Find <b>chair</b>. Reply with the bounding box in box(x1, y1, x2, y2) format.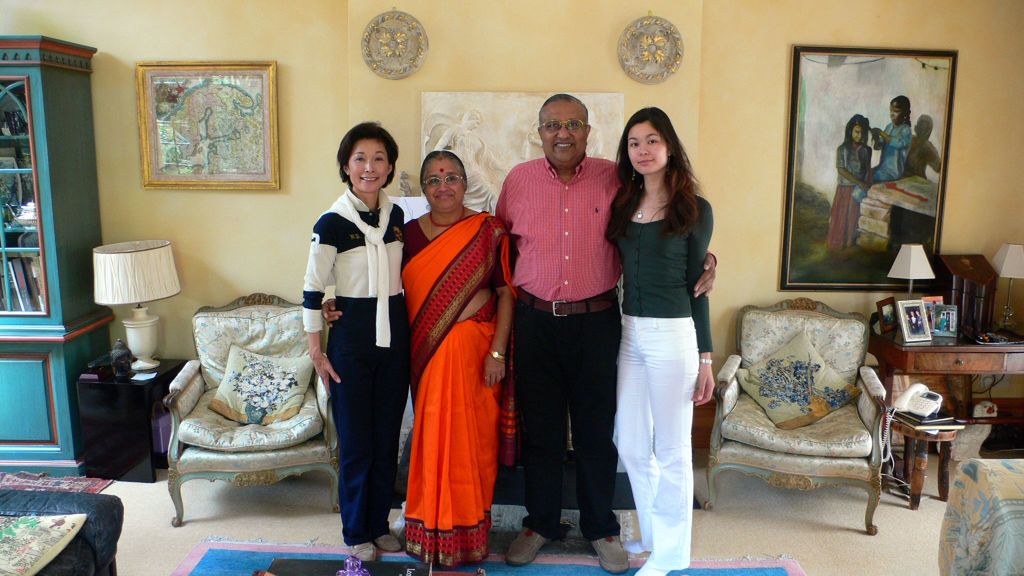
box(690, 277, 919, 532).
